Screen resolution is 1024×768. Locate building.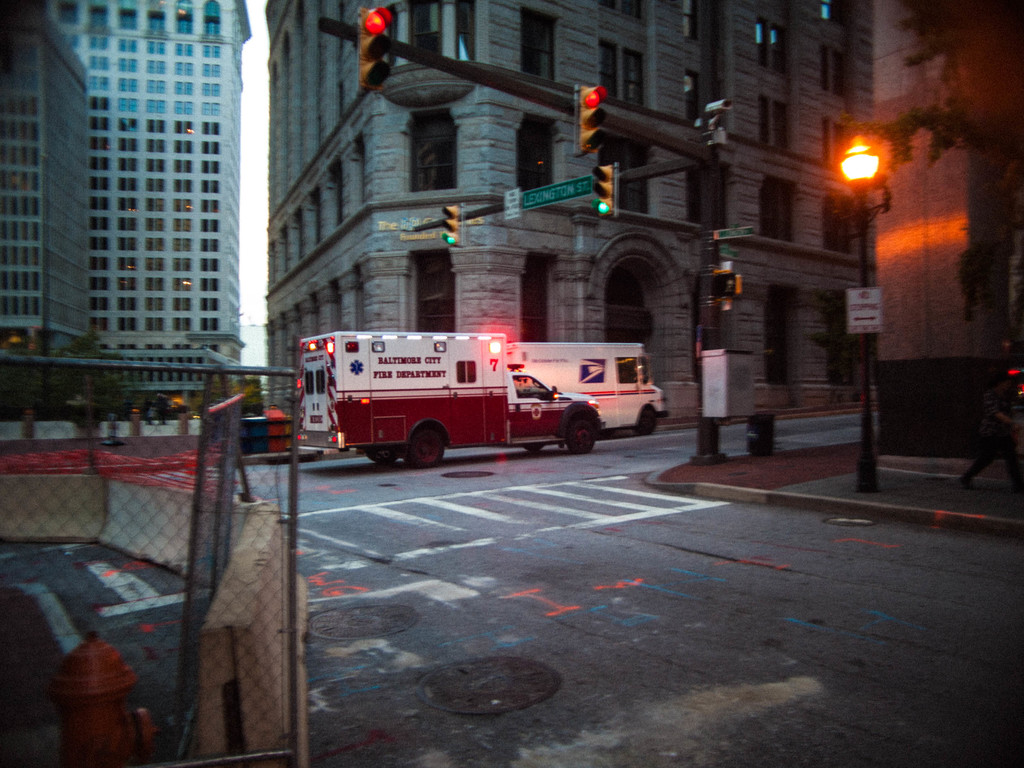
Rect(265, 0, 876, 417).
